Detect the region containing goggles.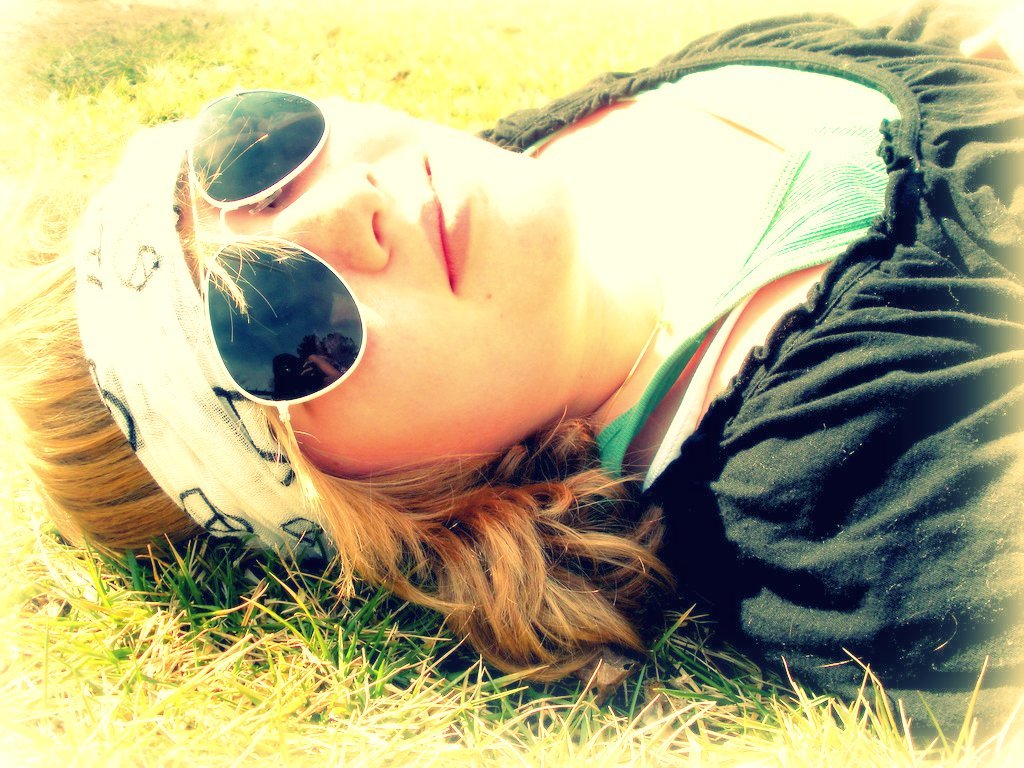
<bbox>179, 84, 368, 490</bbox>.
